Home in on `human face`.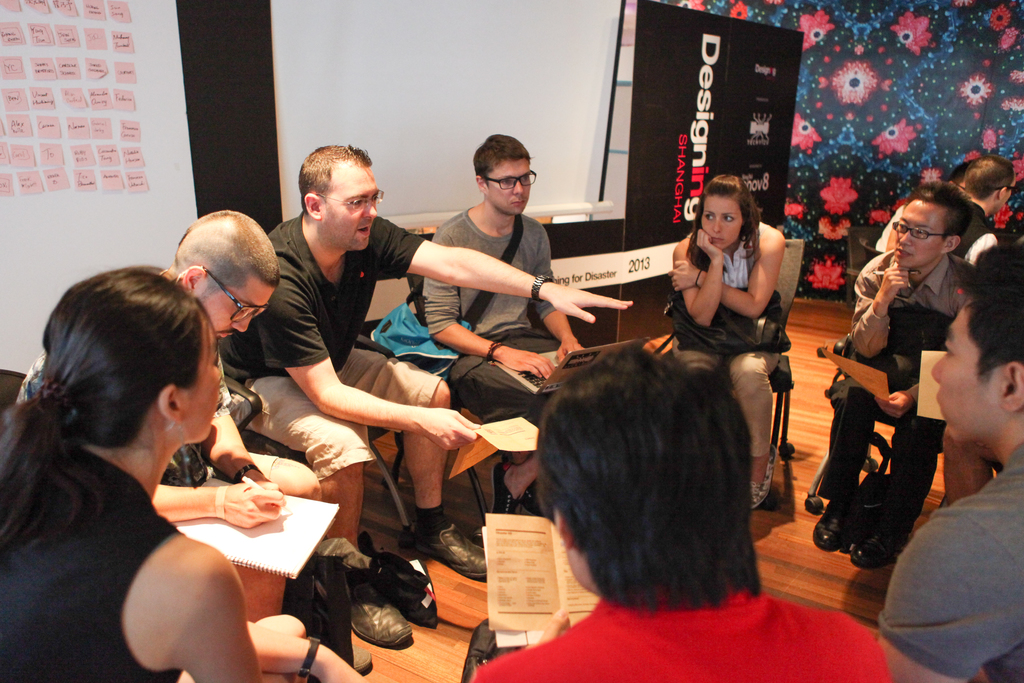
Homed in at <region>701, 194, 740, 249</region>.
